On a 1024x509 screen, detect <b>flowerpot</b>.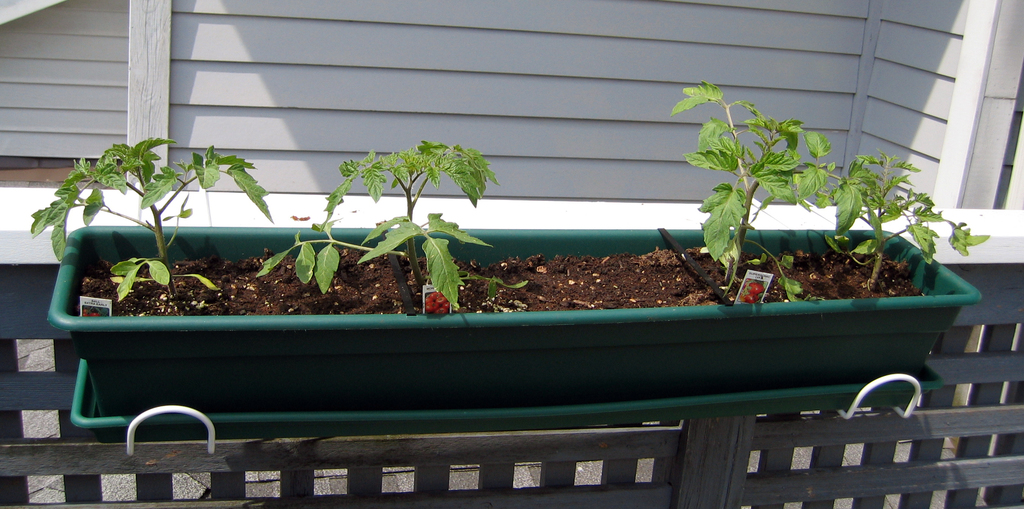
48 223 978 414.
